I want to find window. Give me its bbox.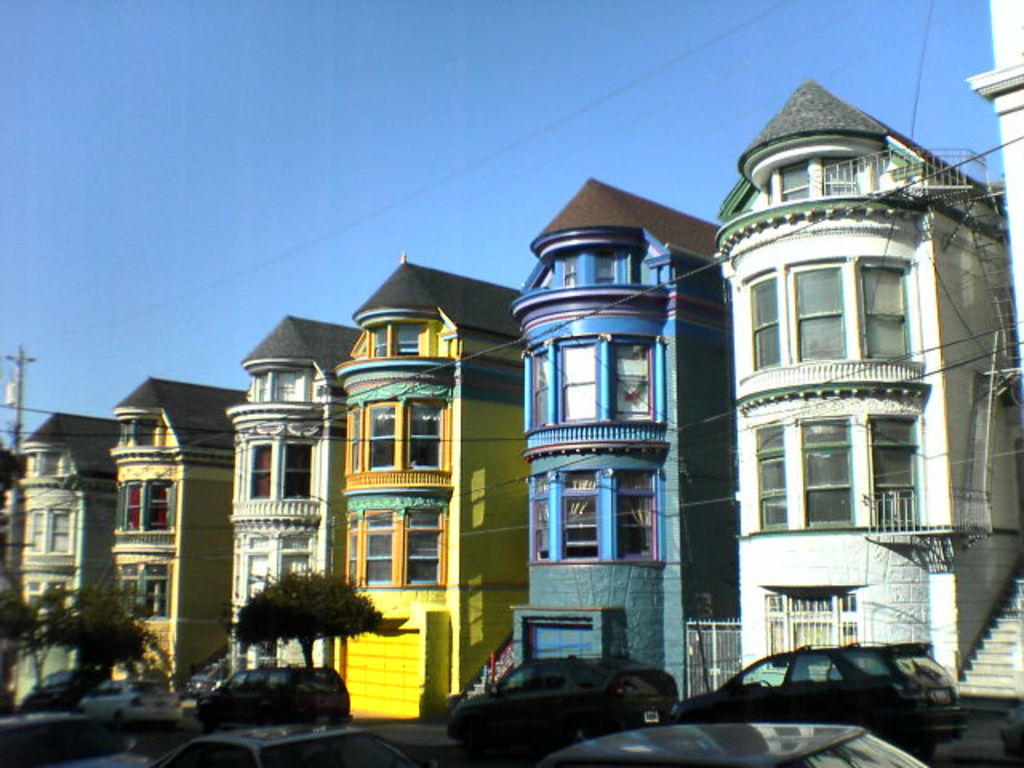
BBox(861, 261, 918, 362).
